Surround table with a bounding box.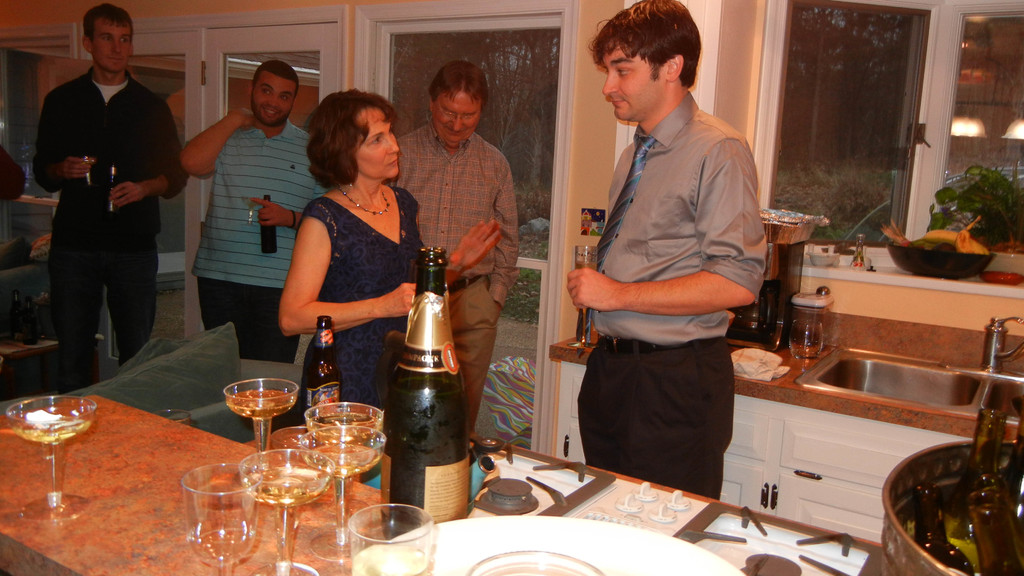
detection(0, 389, 382, 575).
